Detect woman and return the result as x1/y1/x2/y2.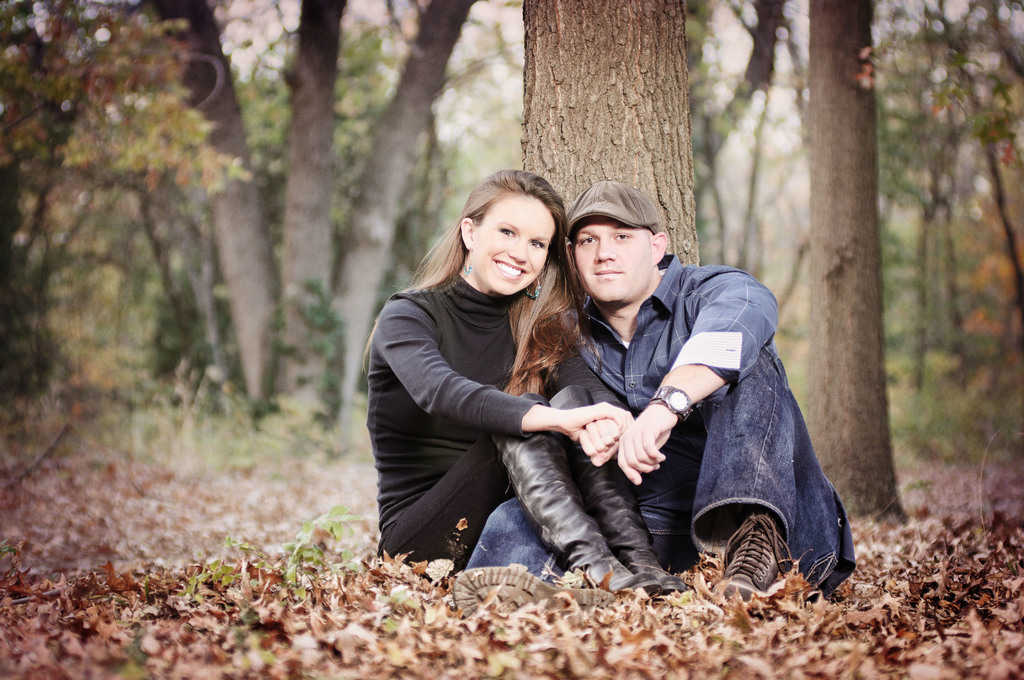
372/166/632/593.
